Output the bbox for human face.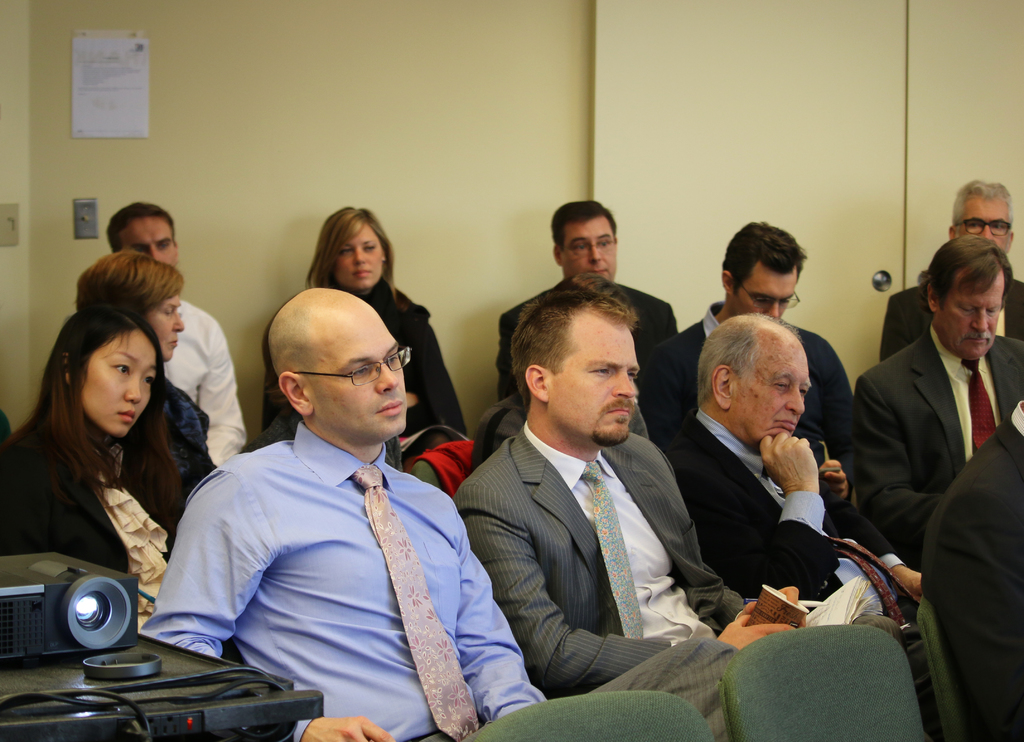
locate(111, 218, 173, 267).
